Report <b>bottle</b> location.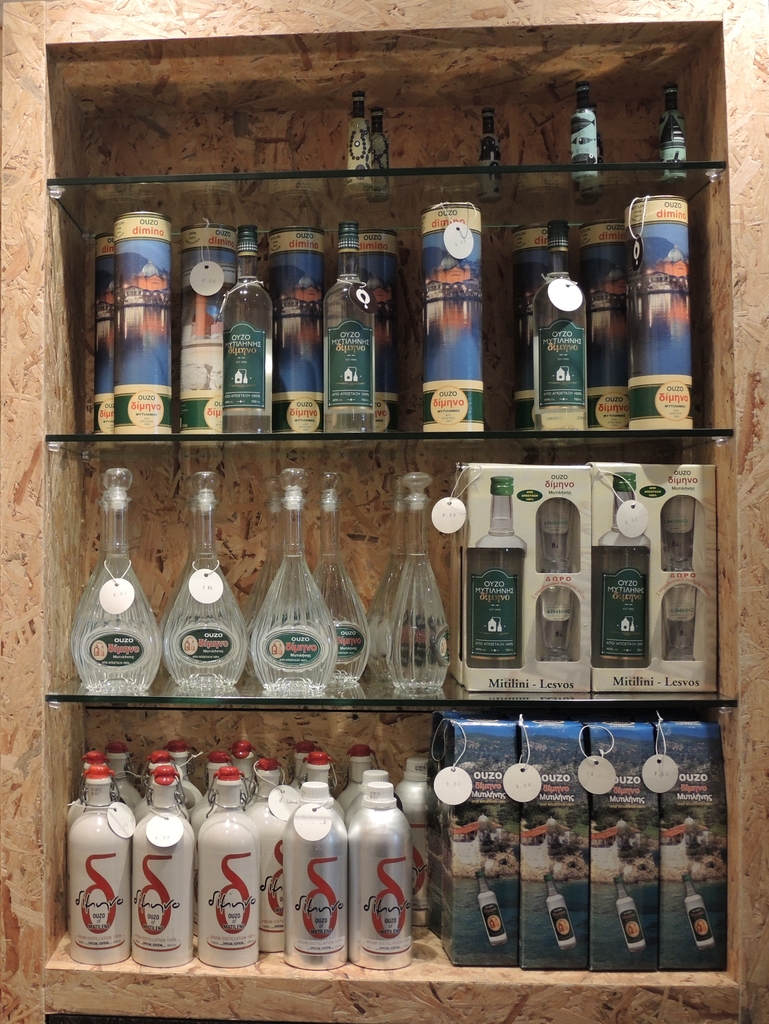
Report: locate(106, 742, 142, 812).
